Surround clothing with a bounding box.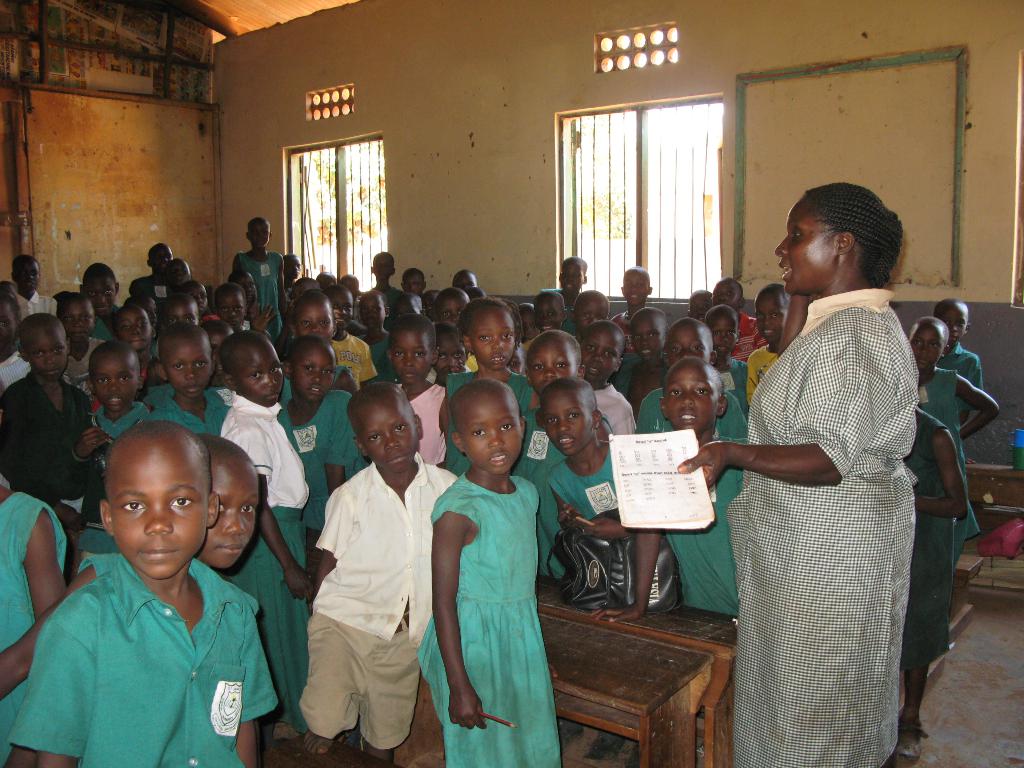
Rect(236, 250, 284, 340).
